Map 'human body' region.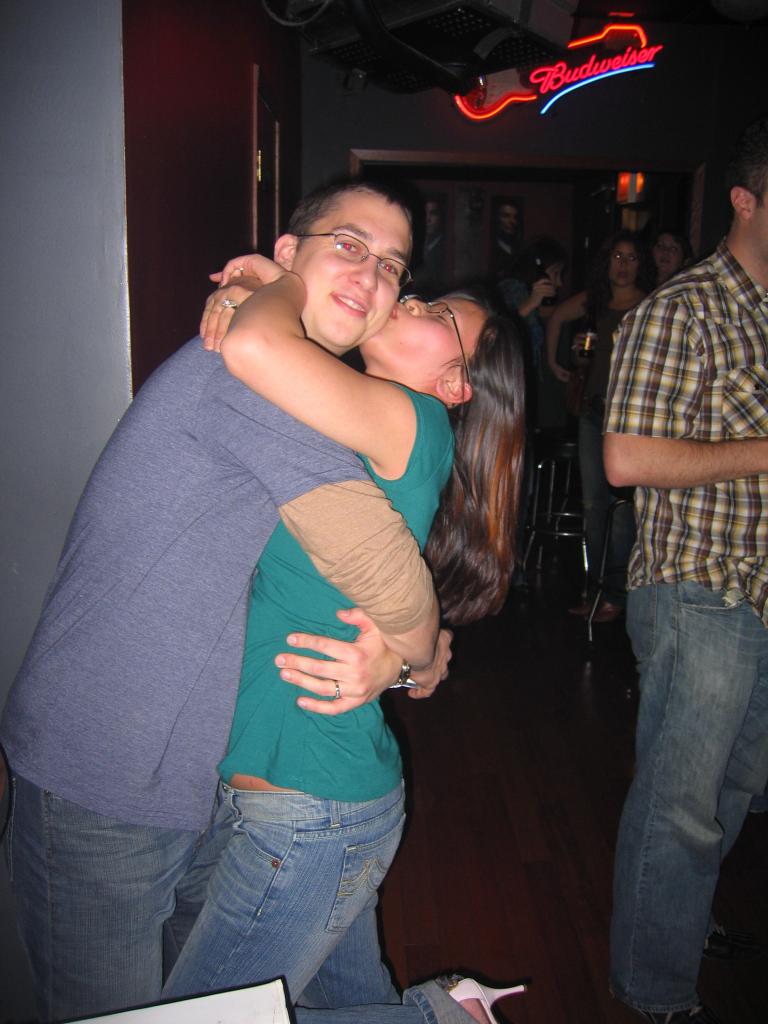
Mapped to Rect(541, 282, 648, 621).
